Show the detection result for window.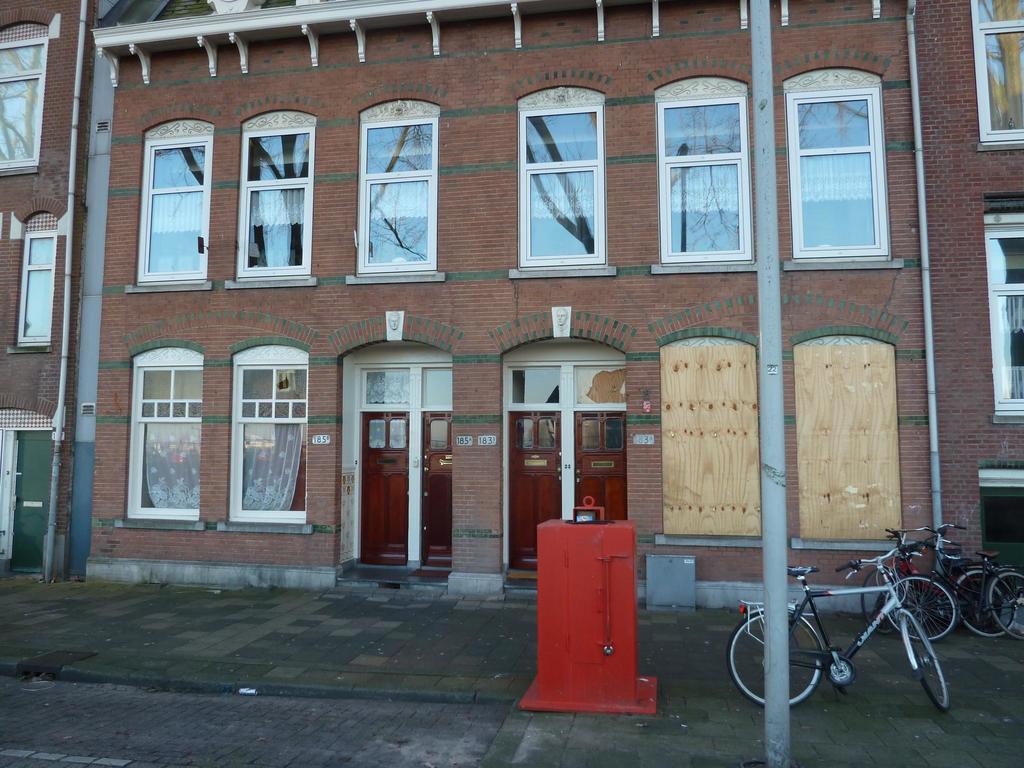
<region>354, 94, 443, 287</region>.
